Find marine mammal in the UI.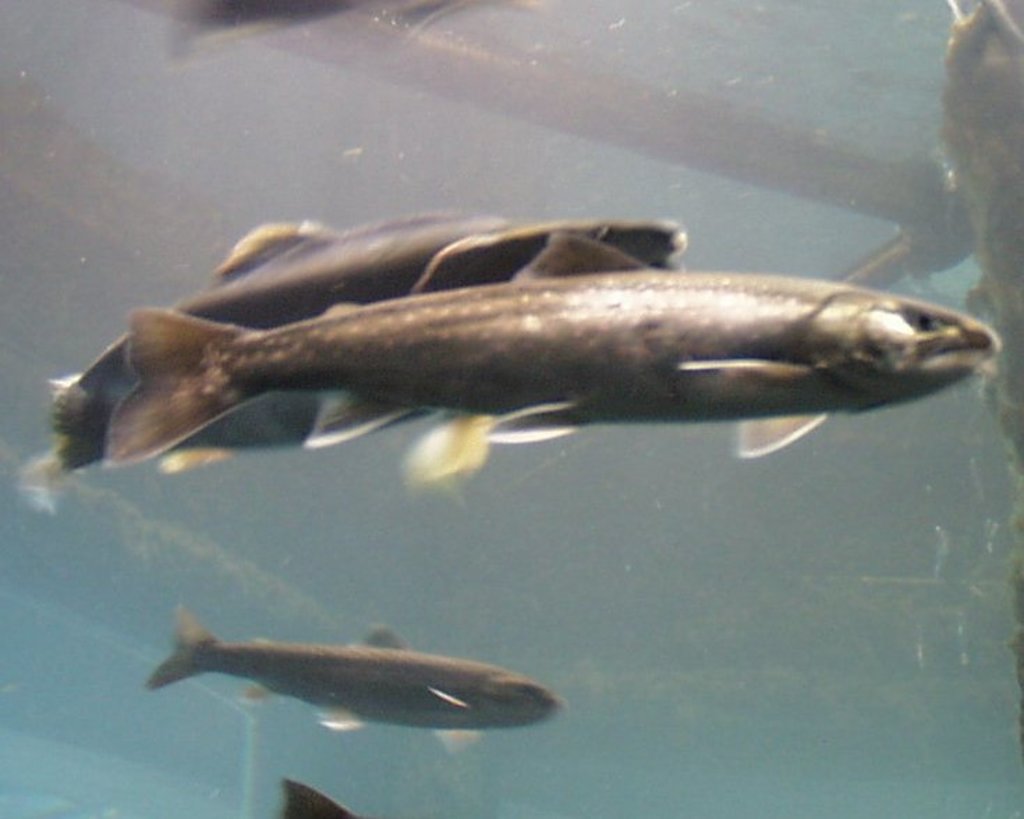
UI element at (45,217,1004,514).
